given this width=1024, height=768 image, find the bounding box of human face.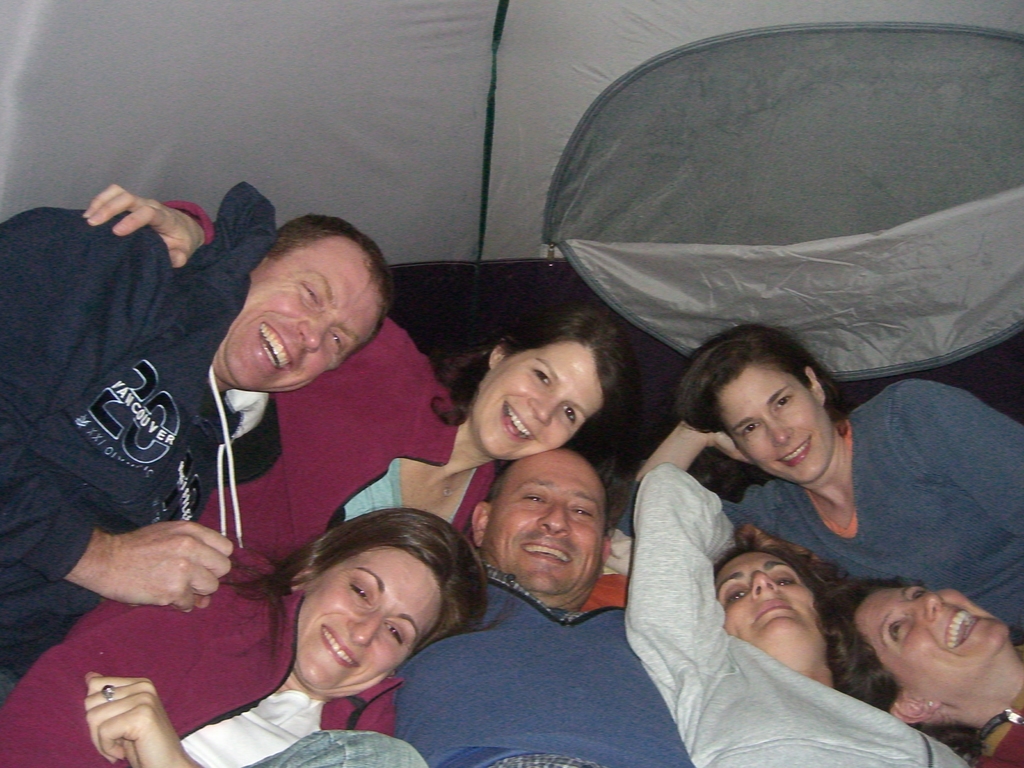
x1=711, y1=553, x2=826, y2=662.
